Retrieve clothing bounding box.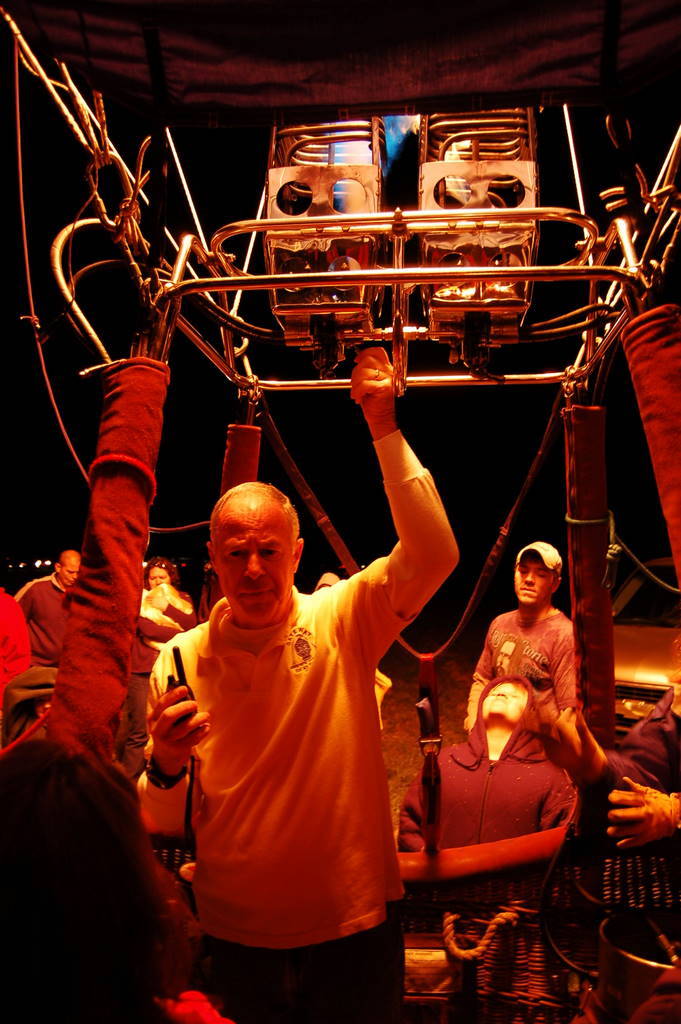
Bounding box: x1=577 y1=674 x2=680 y2=793.
